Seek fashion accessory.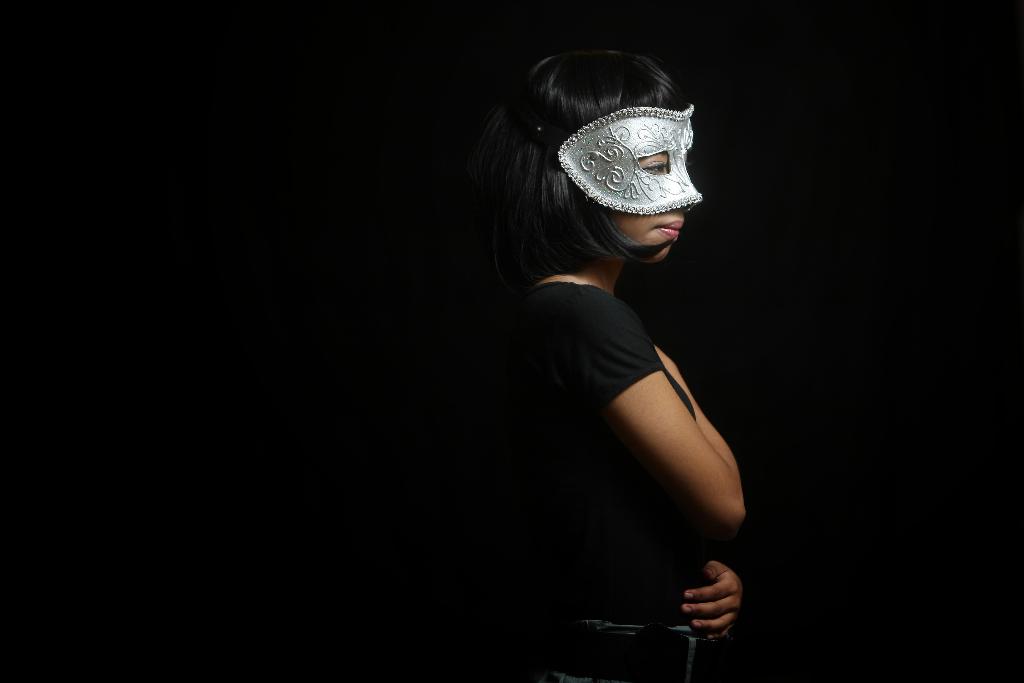
546,99,706,220.
